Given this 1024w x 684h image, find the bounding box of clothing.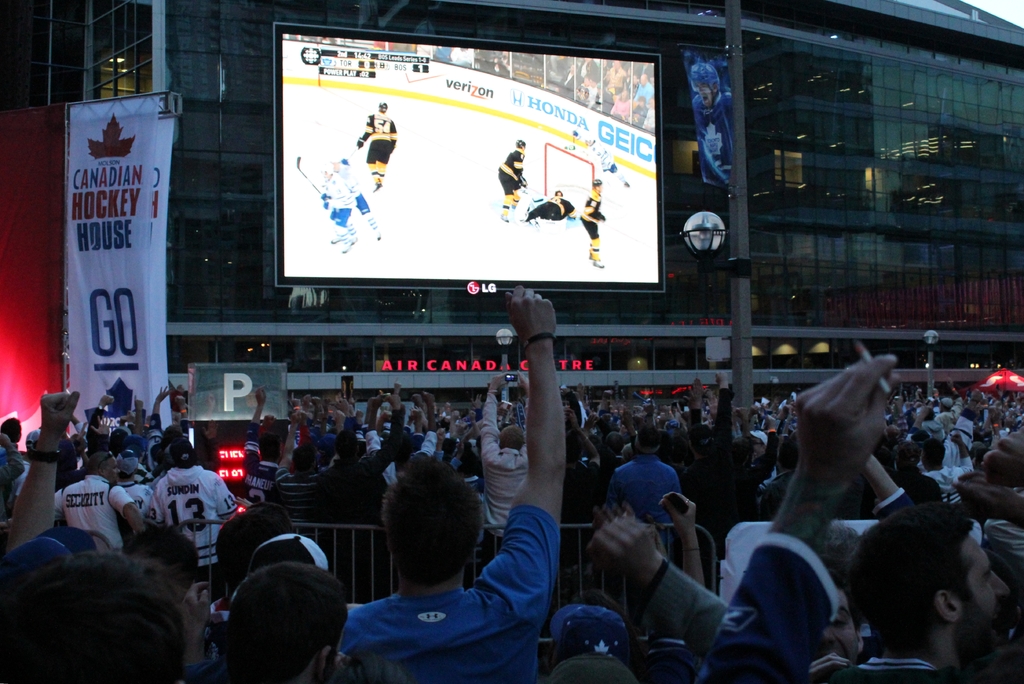
Rect(601, 459, 677, 525).
